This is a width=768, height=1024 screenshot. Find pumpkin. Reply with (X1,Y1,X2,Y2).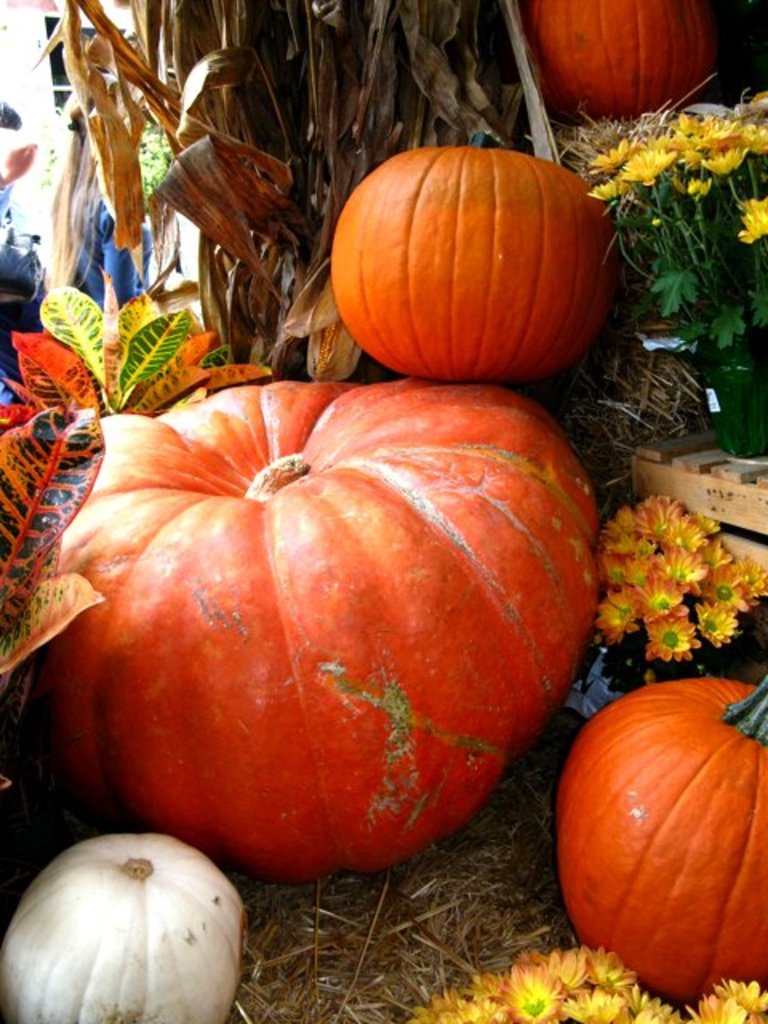
(325,136,613,387).
